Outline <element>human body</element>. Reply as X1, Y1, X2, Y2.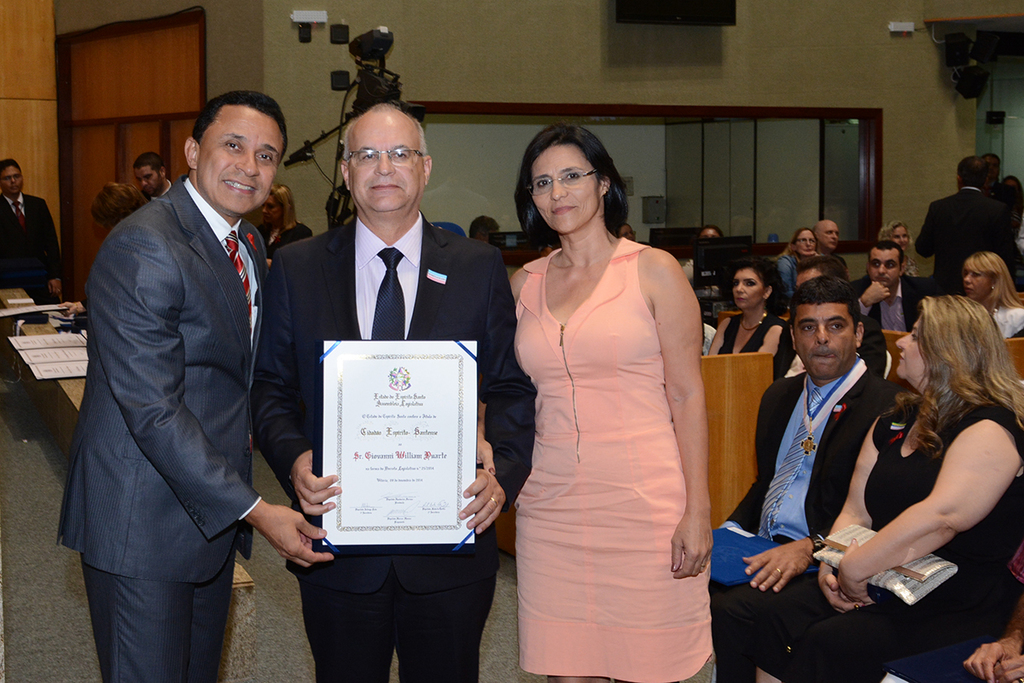
56, 86, 323, 682.
